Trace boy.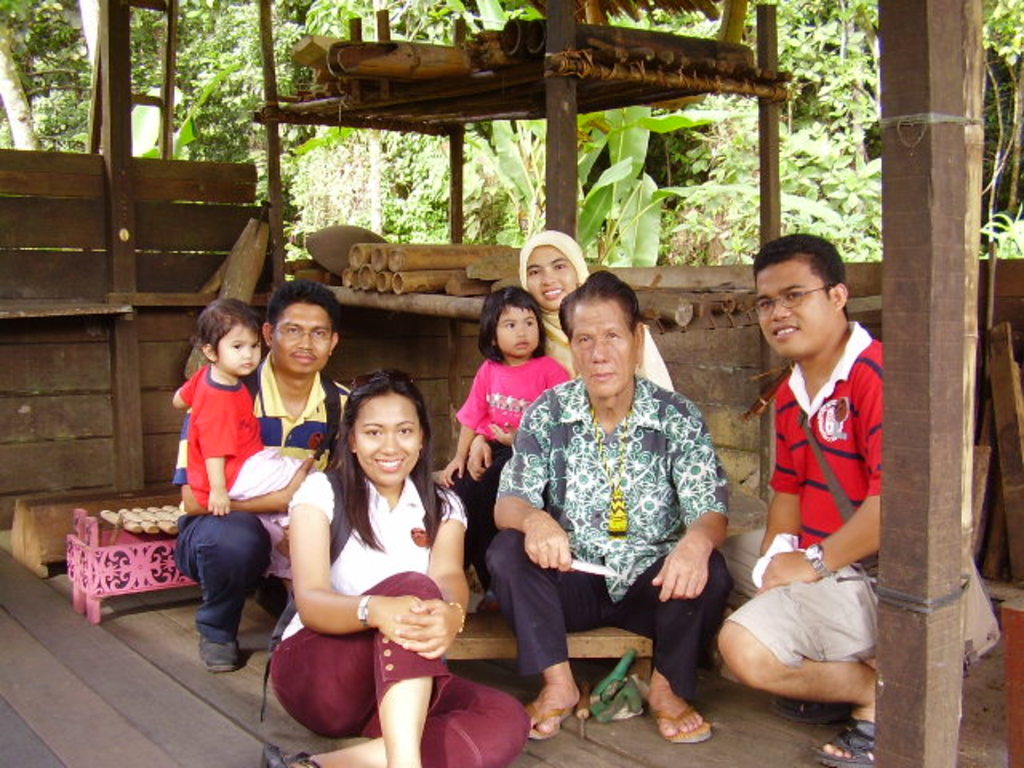
Traced to bbox=[168, 294, 307, 562].
